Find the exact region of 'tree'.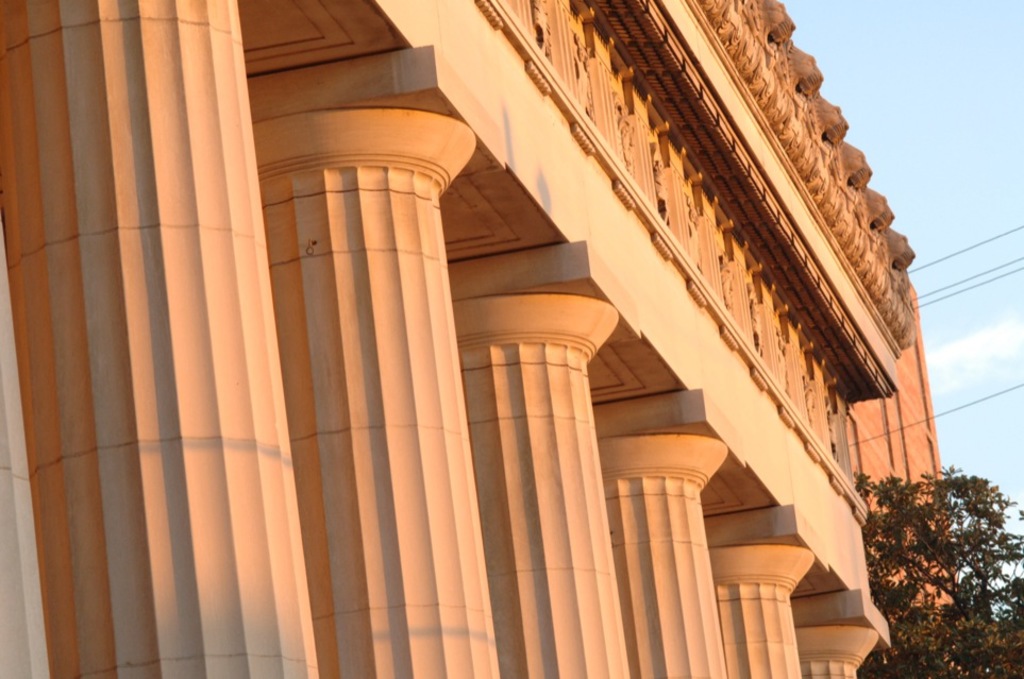
Exact region: 850:460:1023:678.
